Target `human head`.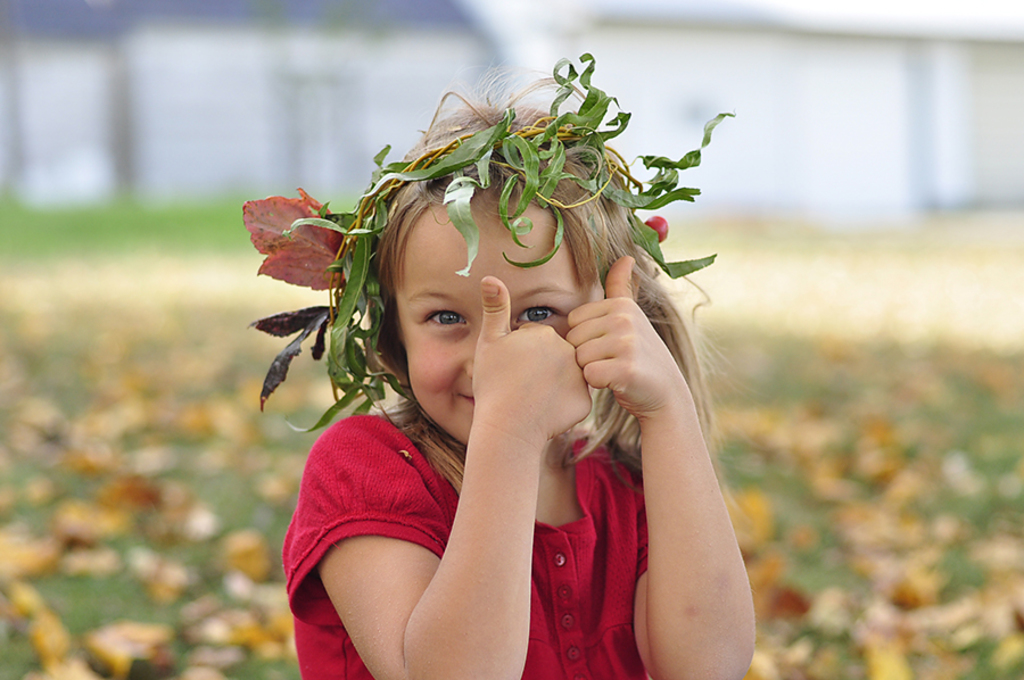
Target region: 315, 83, 684, 401.
